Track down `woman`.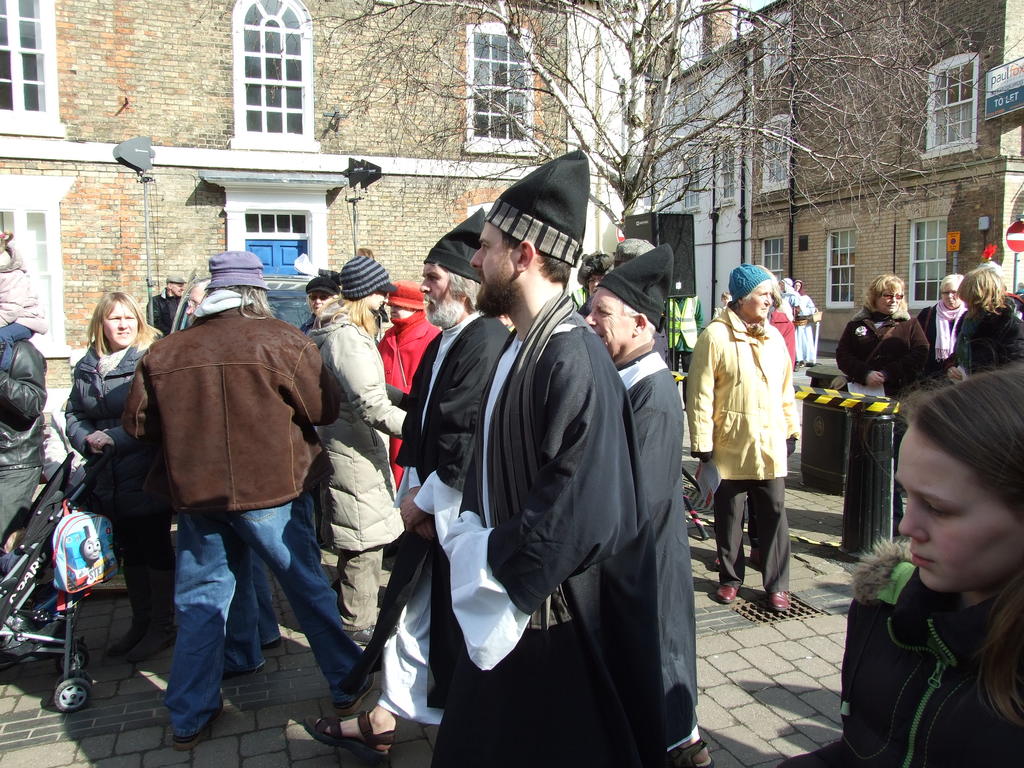
Tracked to 301/250/408/632.
